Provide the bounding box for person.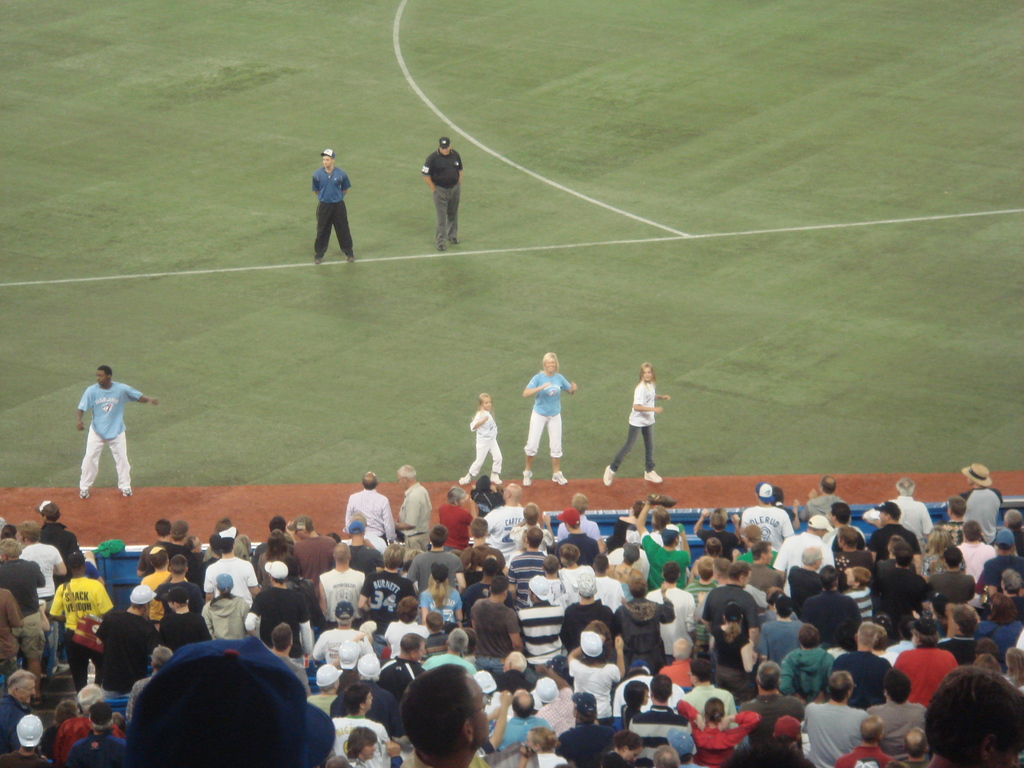
box(306, 666, 331, 703).
